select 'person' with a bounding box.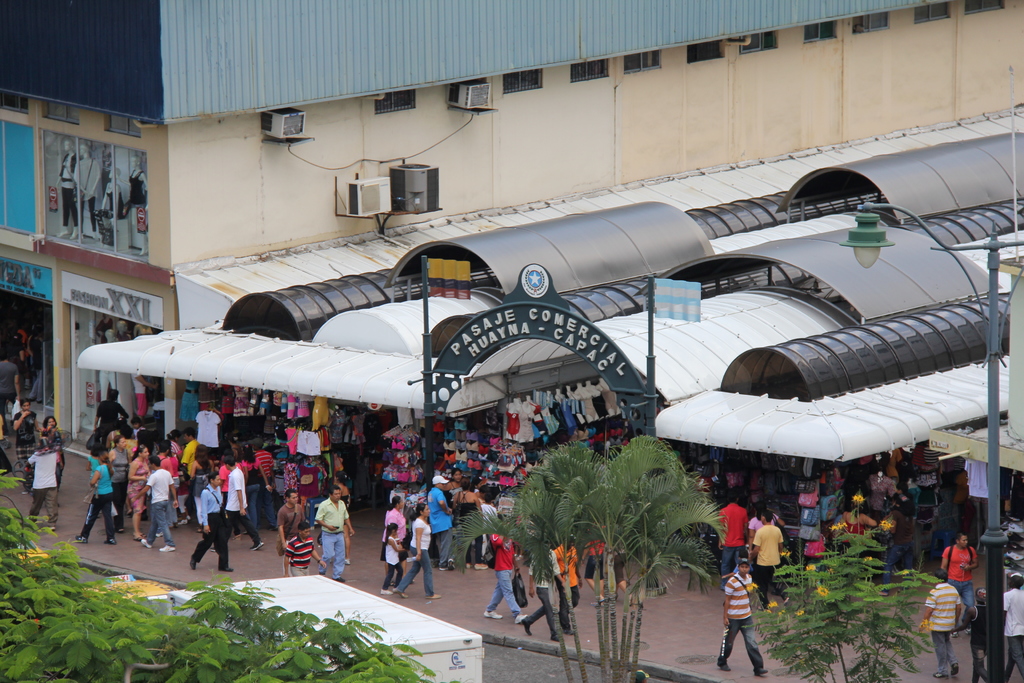
[left=550, top=535, right=584, bottom=636].
